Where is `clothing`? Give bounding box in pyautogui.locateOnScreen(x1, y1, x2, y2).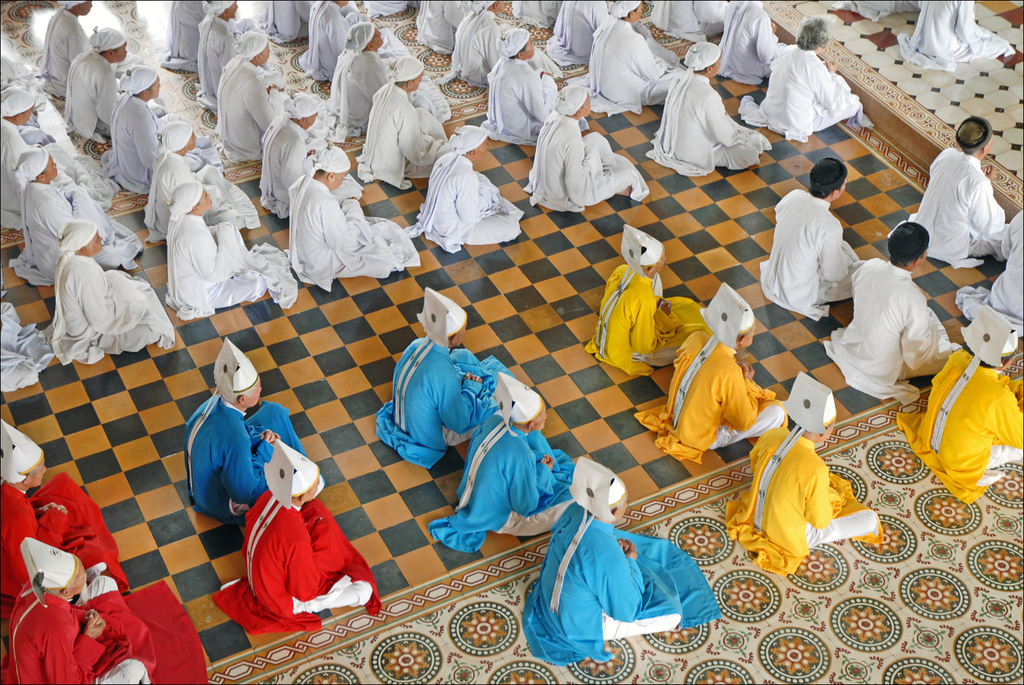
pyautogui.locateOnScreen(359, 88, 494, 195).
